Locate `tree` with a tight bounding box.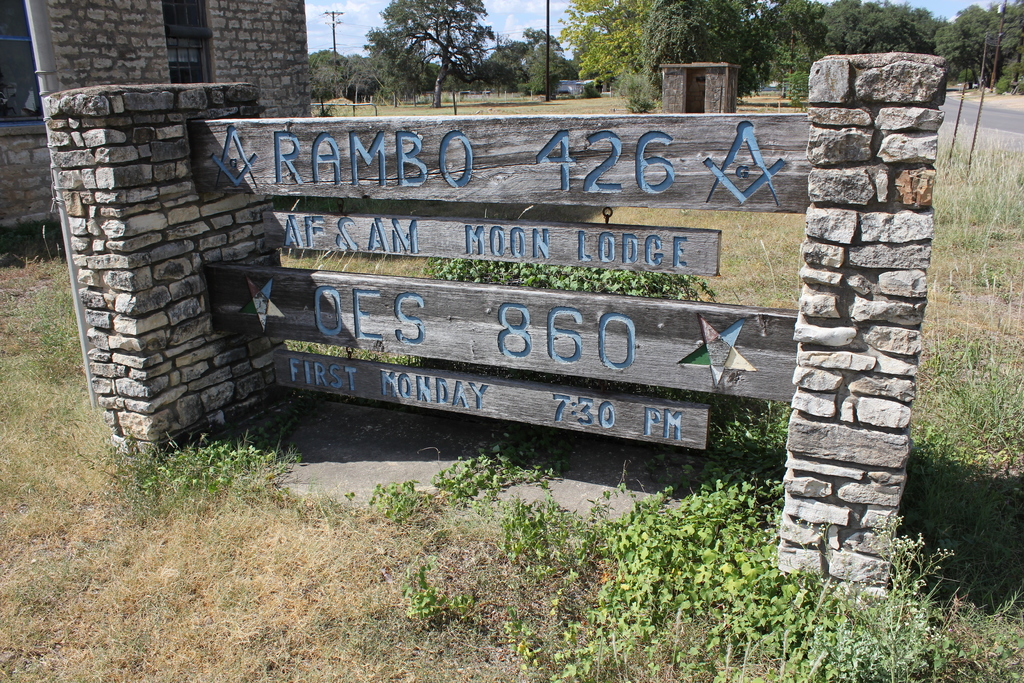
bbox=(309, 44, 376, 99).
